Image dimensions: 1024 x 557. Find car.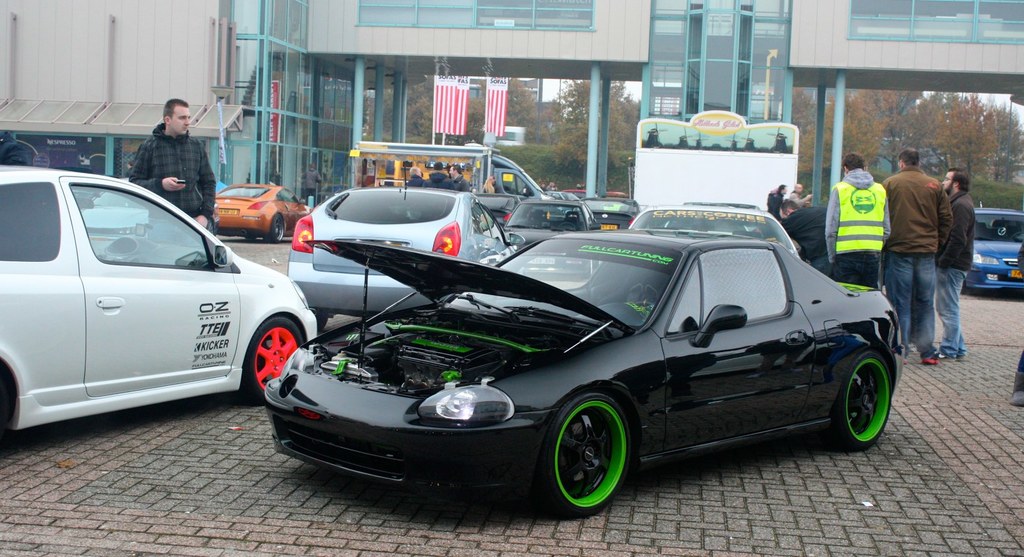
detection(0, 174, 323, 442).
